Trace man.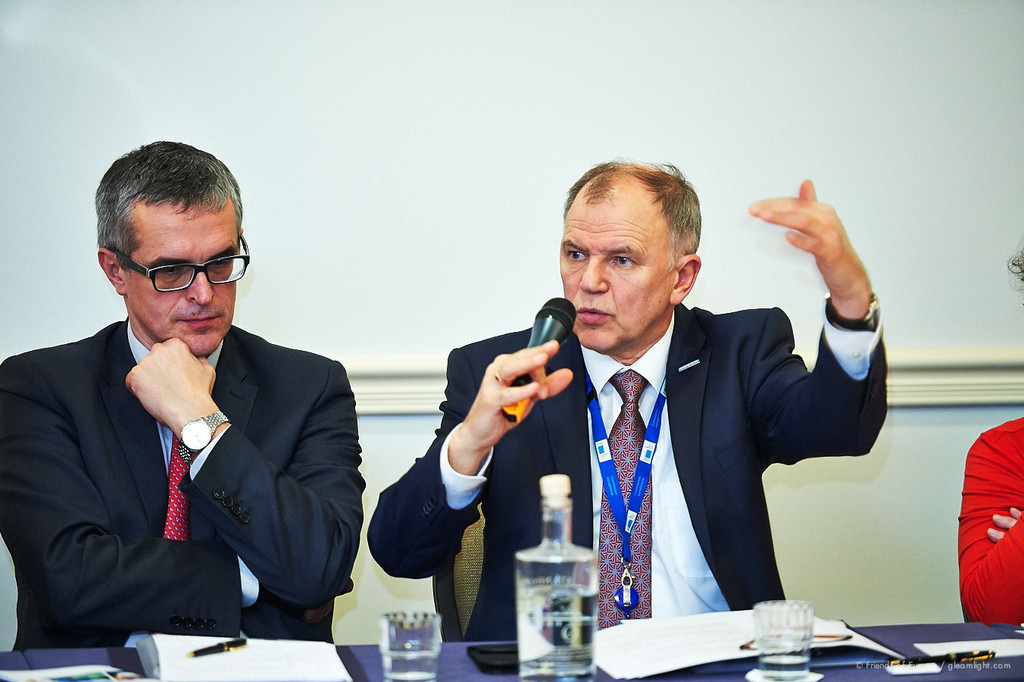
Traced to BBox(20, 160, 360, 671).
